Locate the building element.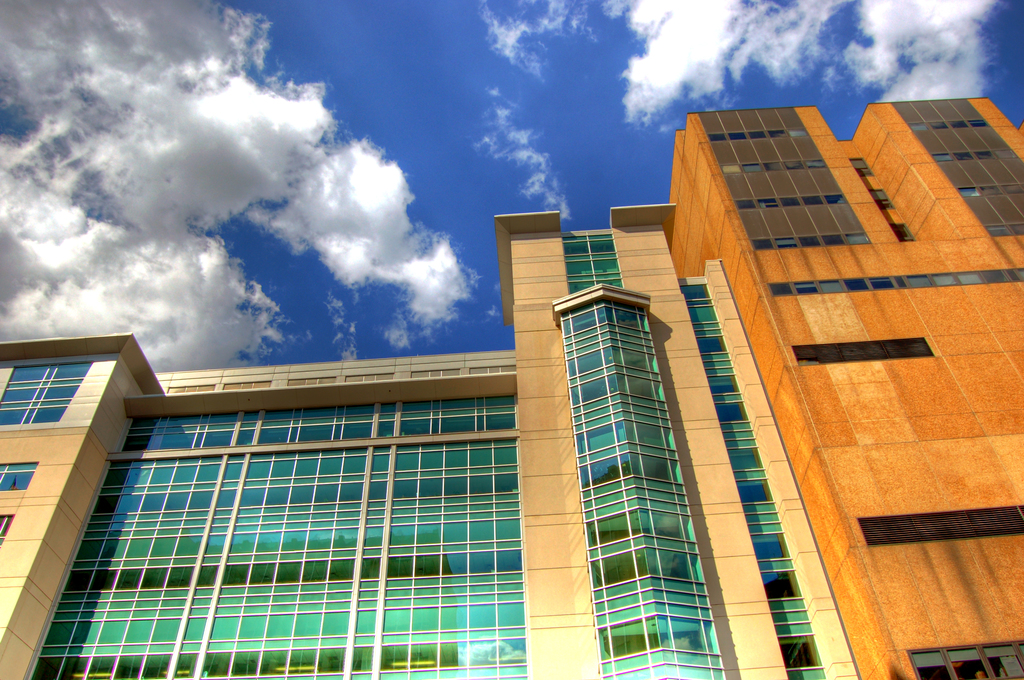
Element bbox: crop(0, 191, 839, 679).
